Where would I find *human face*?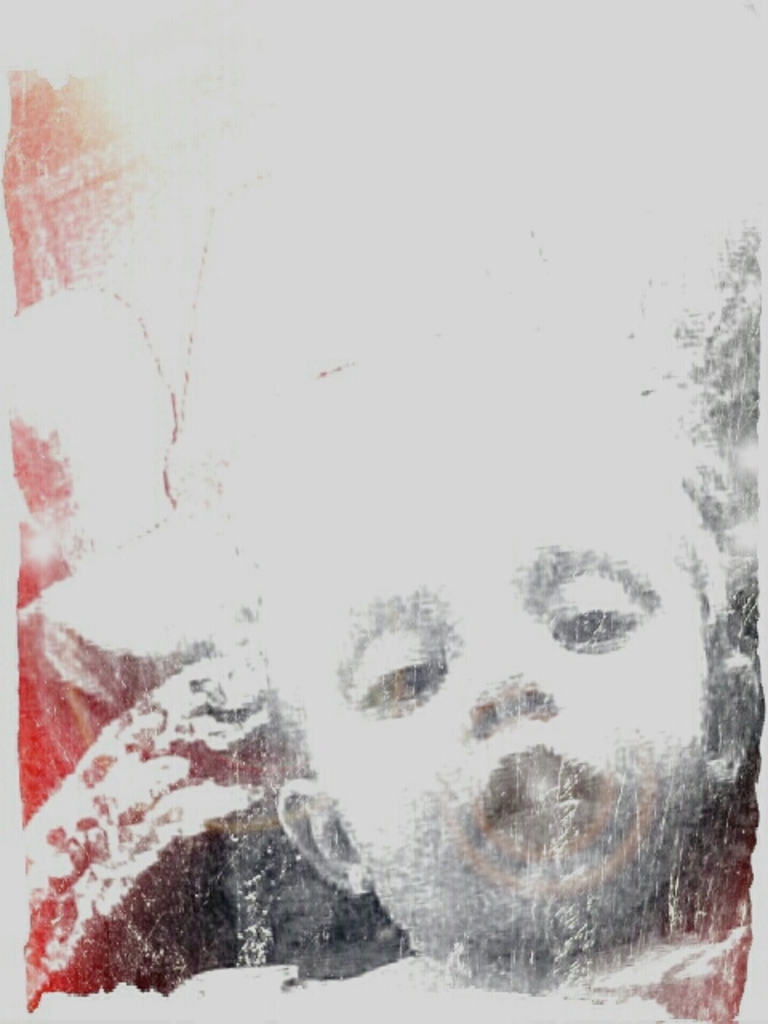
At 307 448 712 965.
